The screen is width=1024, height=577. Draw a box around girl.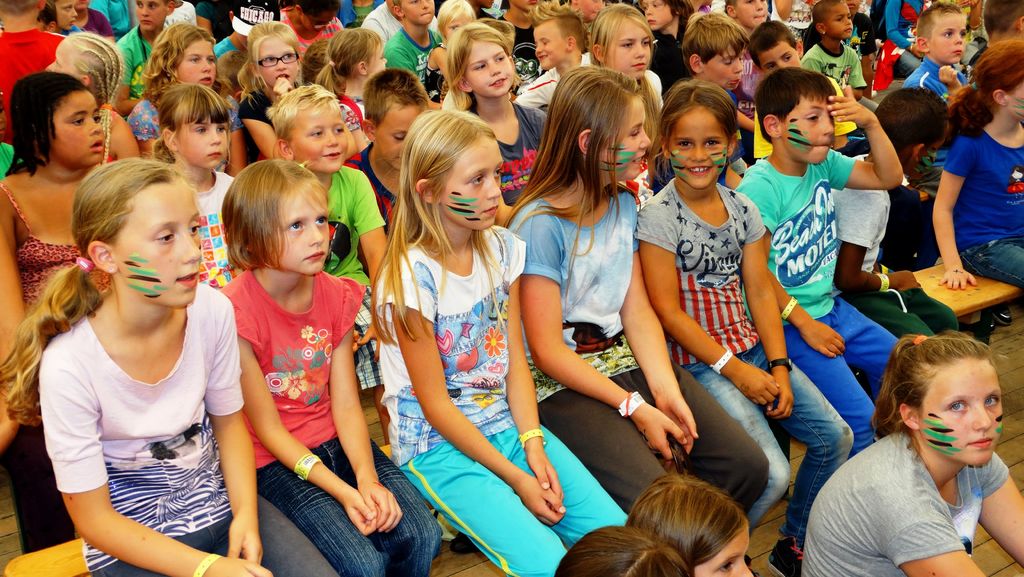
<region>504, 68, 771, 565</region>.
